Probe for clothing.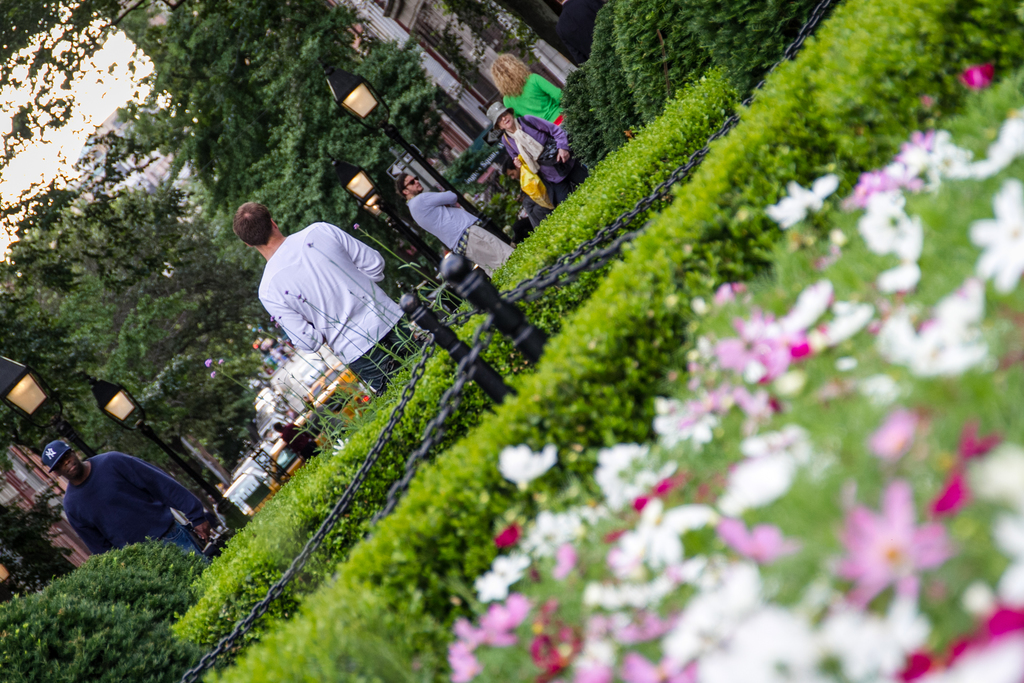
Probe result: pyautogui.locateOnScreen(253, 226, 408, 398).
